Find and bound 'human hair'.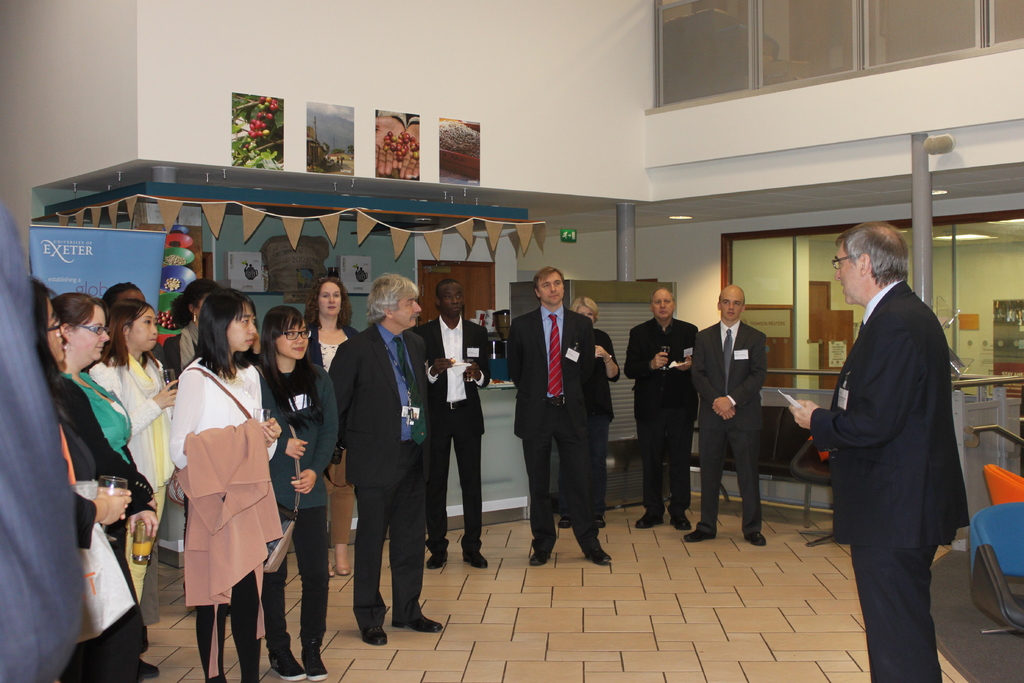
Bound: locate(362, 269, 419, 325).
